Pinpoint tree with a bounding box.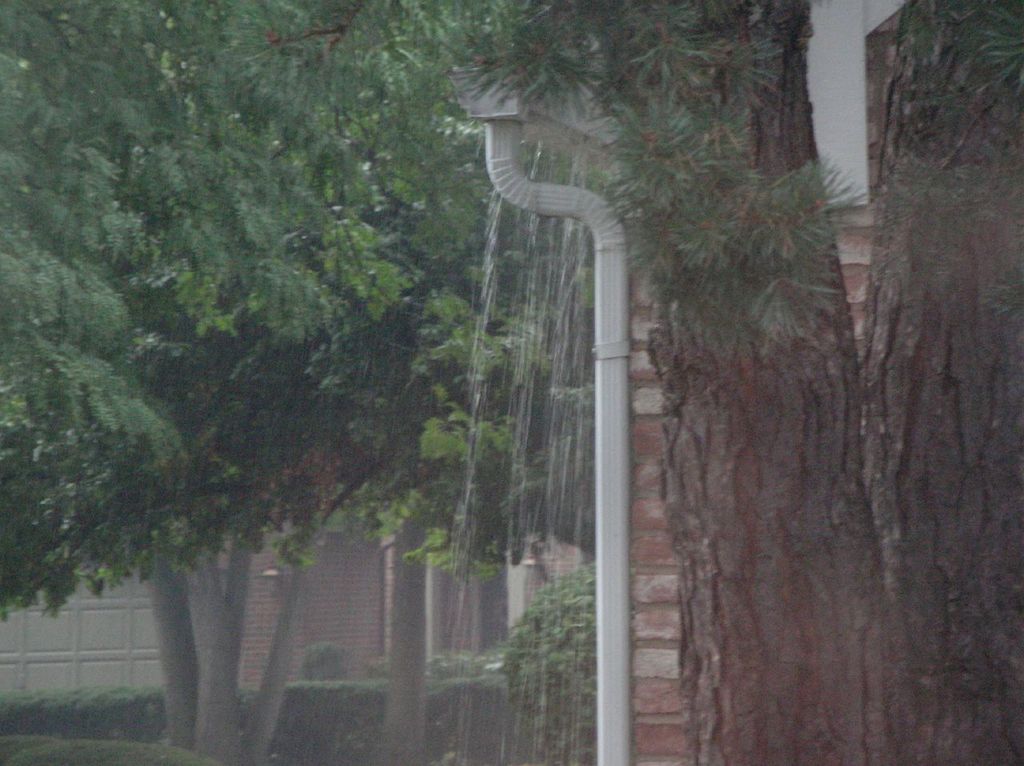
(x1=482, y1=1, x2=1023, y2=765).
